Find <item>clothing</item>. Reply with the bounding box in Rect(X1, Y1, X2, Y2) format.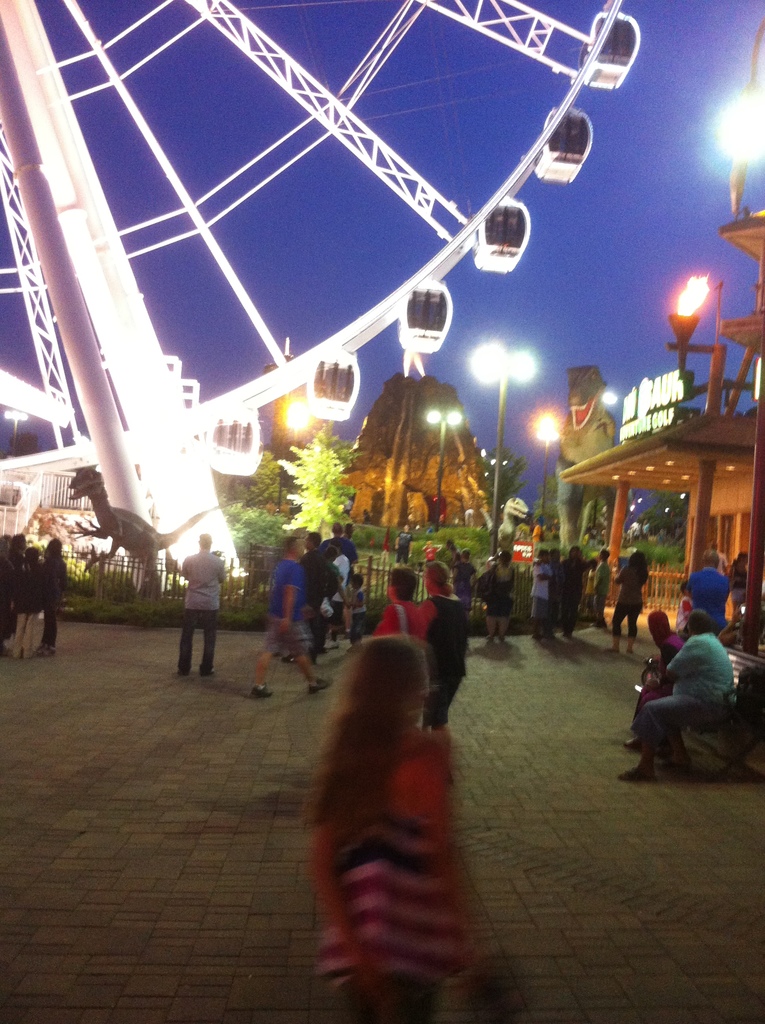
Rect(300, 549, 343, 656).
